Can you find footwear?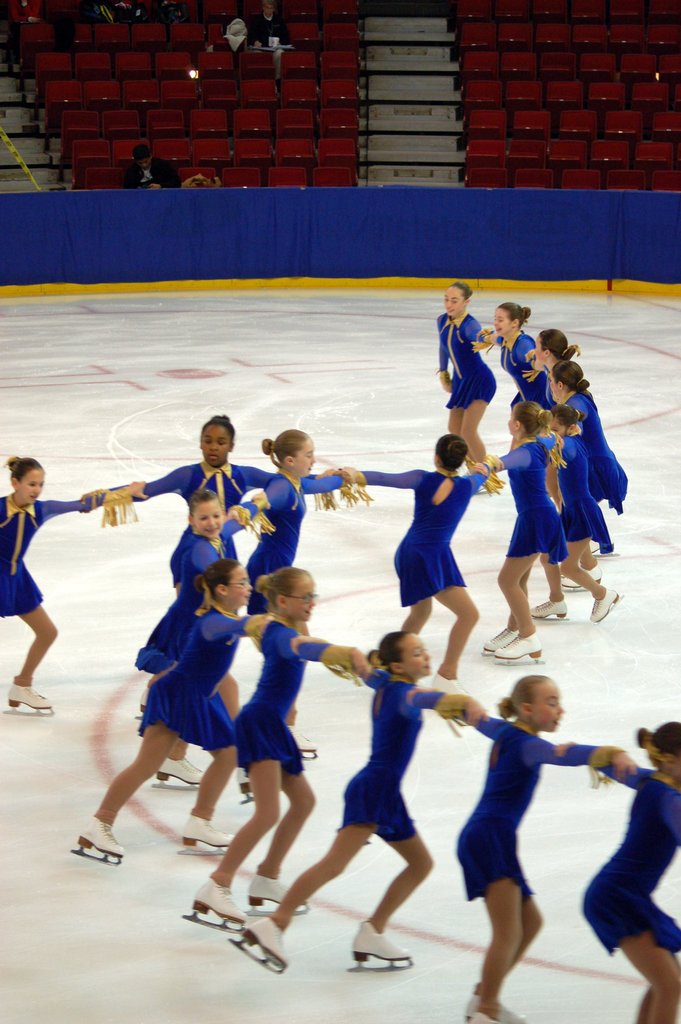
Yes, bounding box: (left=468, top=986, right=532, bottom=1023).
